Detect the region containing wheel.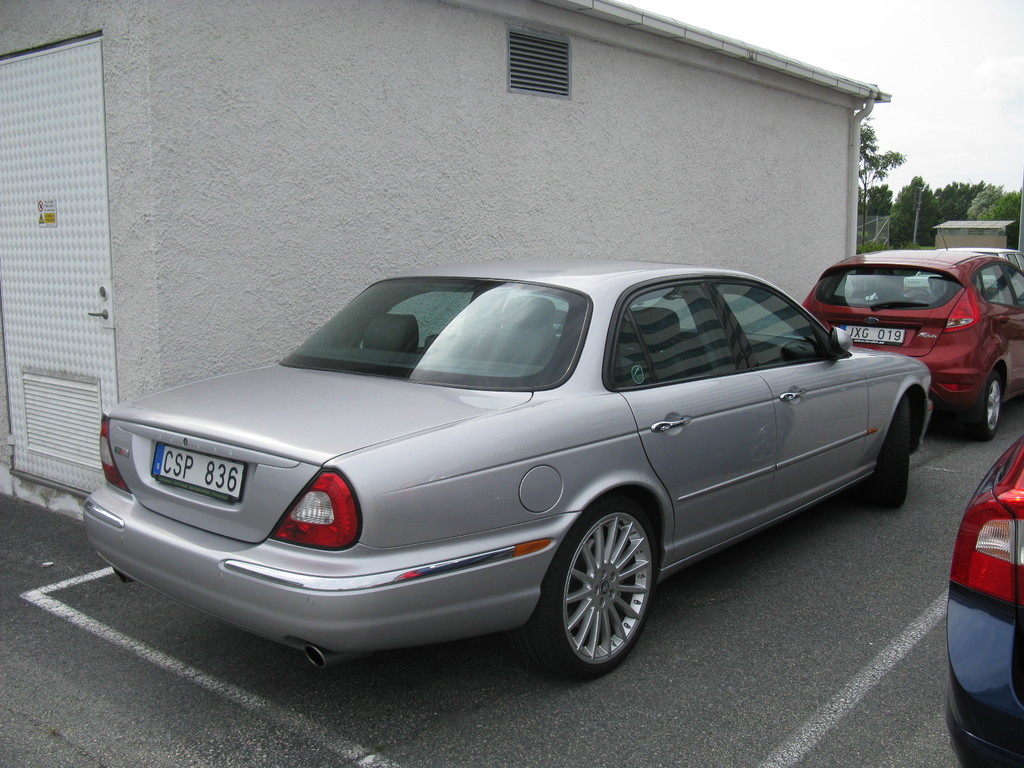
detection(970, 376, 1004, 440).
